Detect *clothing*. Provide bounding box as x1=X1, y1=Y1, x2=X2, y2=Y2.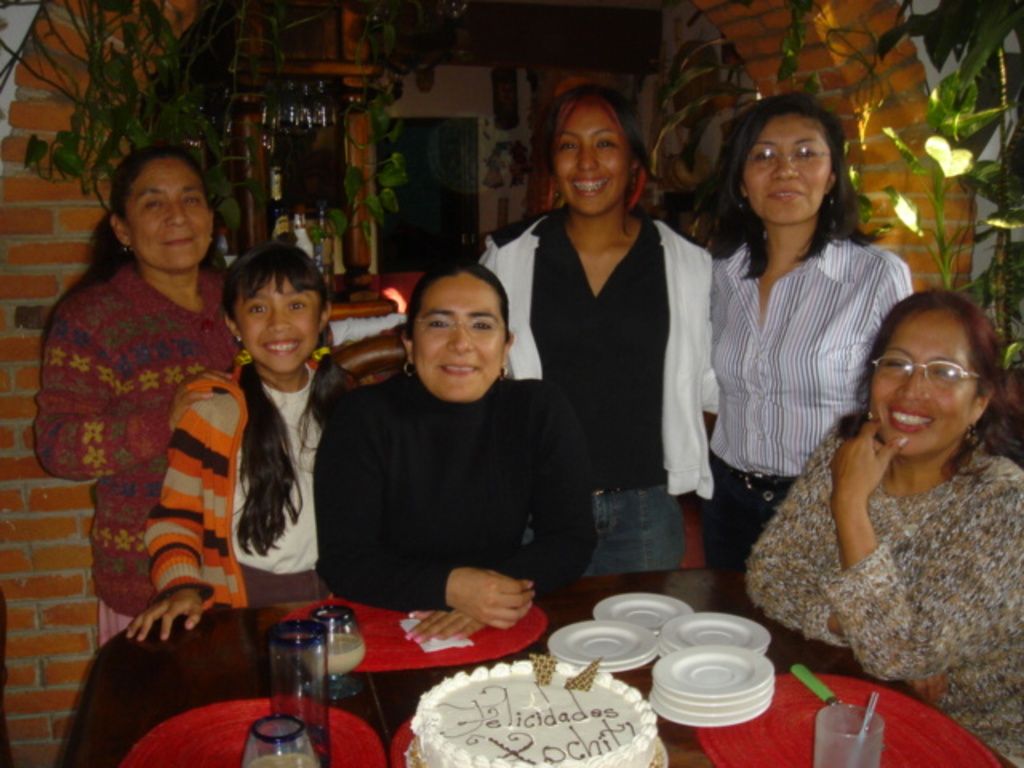
x1=475, y1=205, x2=725, y2=579.
